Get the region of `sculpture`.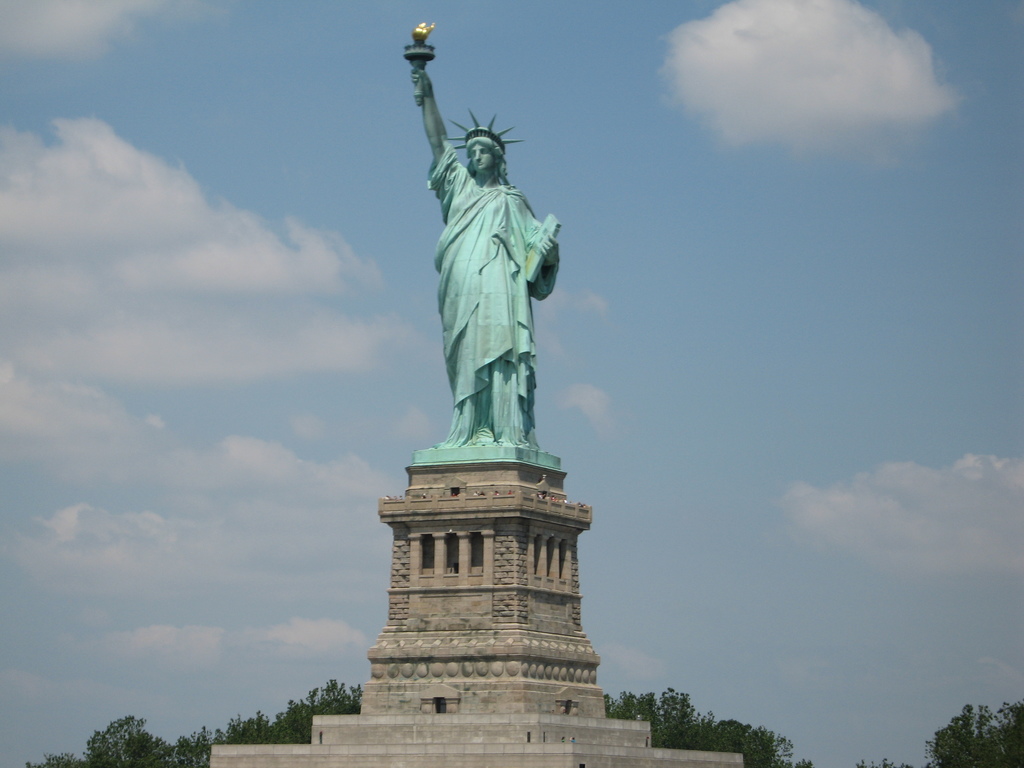
crop(392, 36, 580, 535).
